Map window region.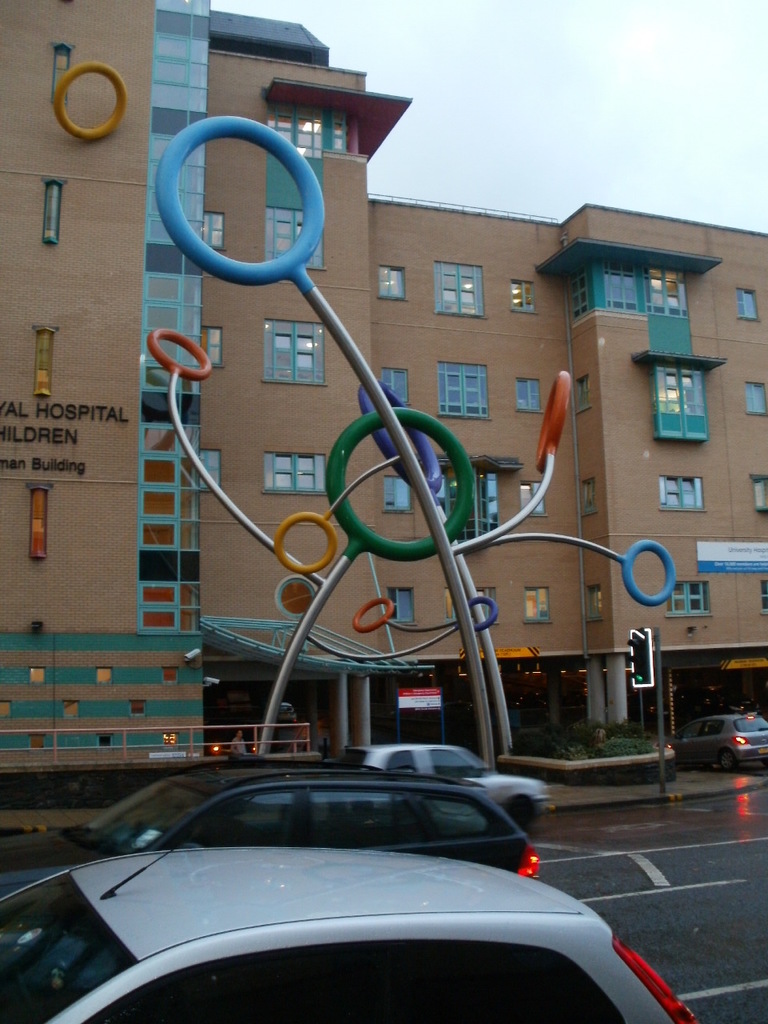
Mapped to {"left": 519, "top": 482, "right": 547, "bottom": 517}.
